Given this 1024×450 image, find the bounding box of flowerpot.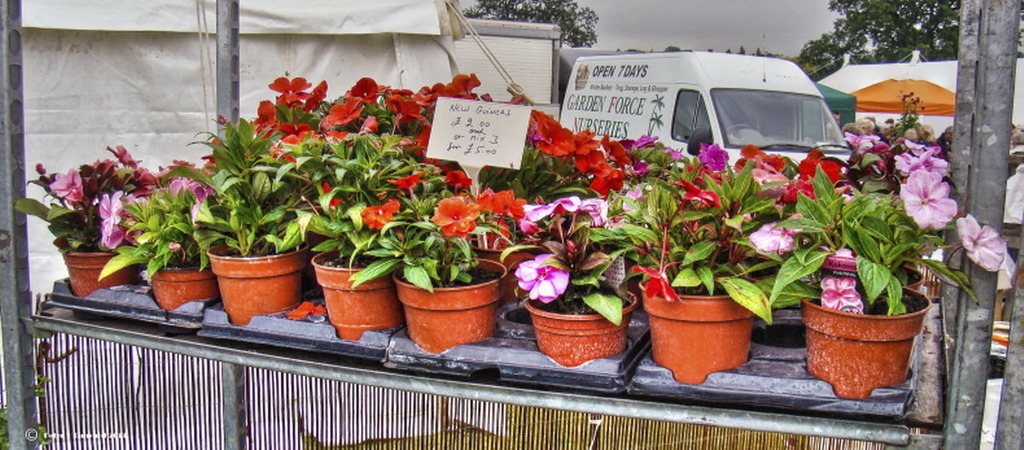
(396,253,506,361).
